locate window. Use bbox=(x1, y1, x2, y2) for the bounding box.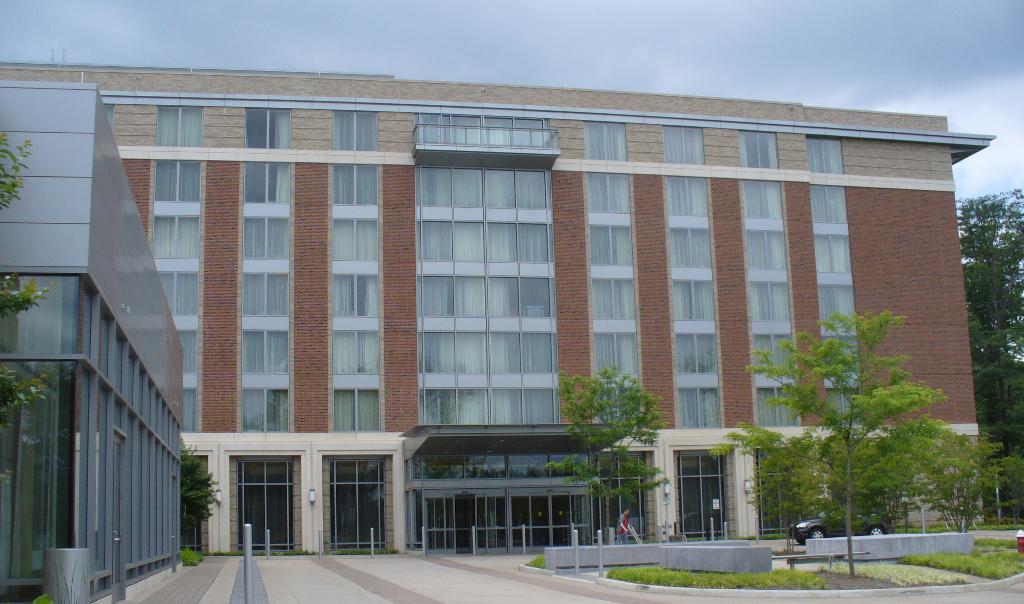
bbox=(597, 336, 638, 380).
